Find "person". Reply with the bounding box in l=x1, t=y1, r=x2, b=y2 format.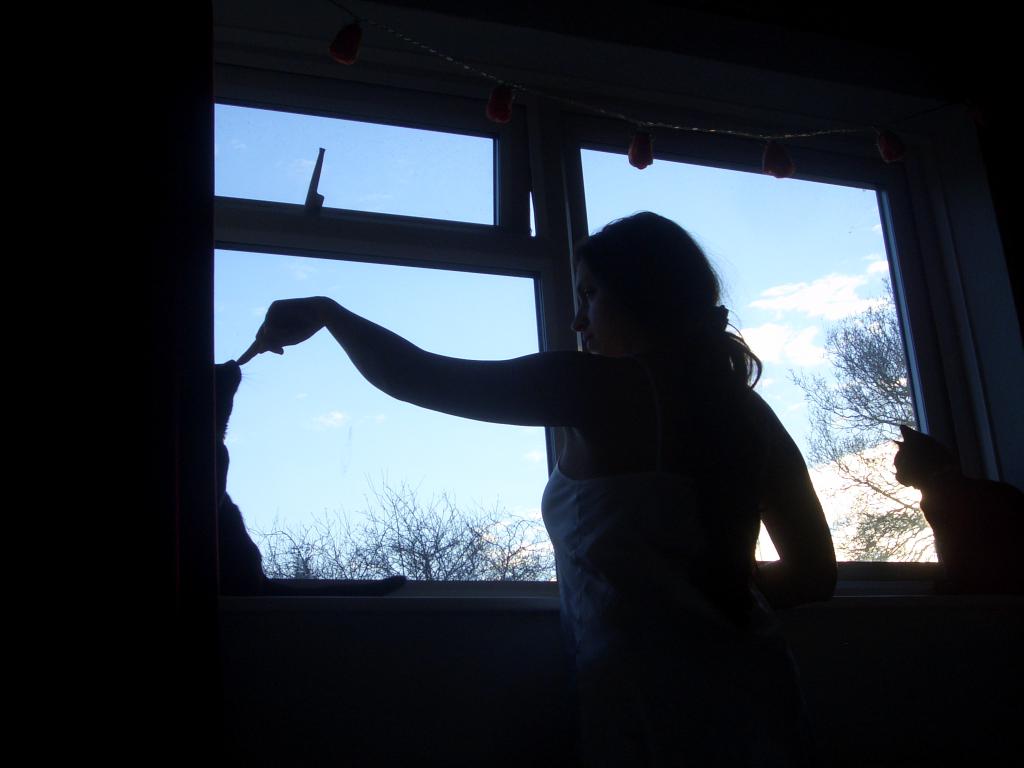
l=232, t=204, r=848, b=767.
